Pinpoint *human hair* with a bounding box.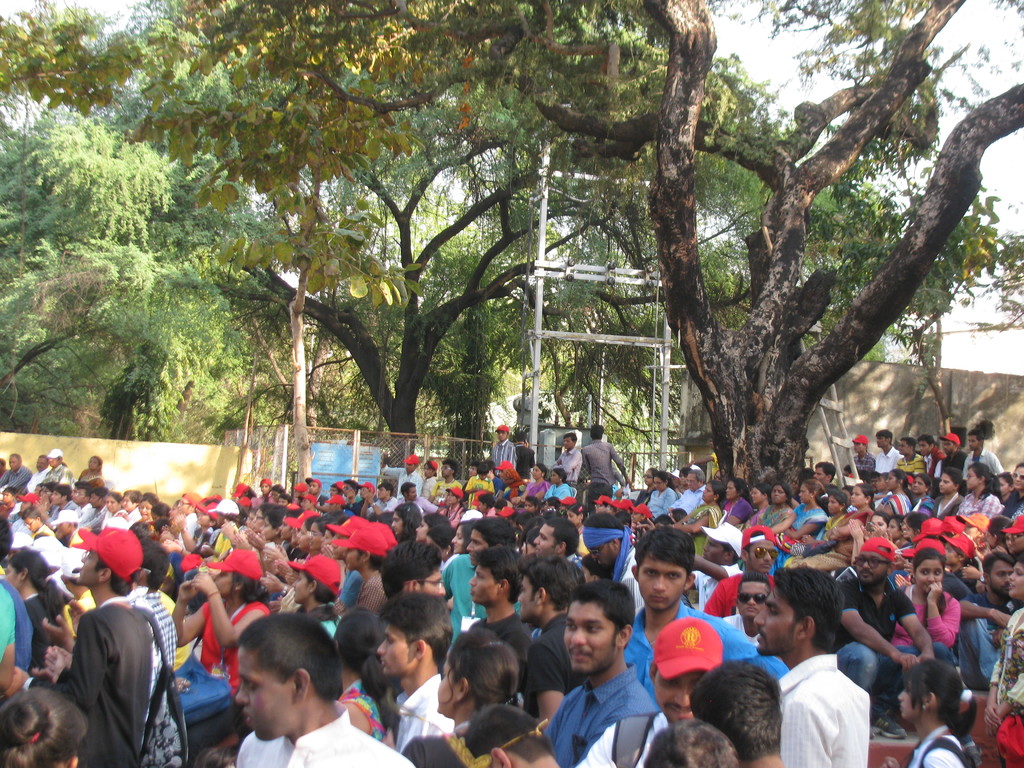
(left=60, top=454, right=68, bottom=465).
